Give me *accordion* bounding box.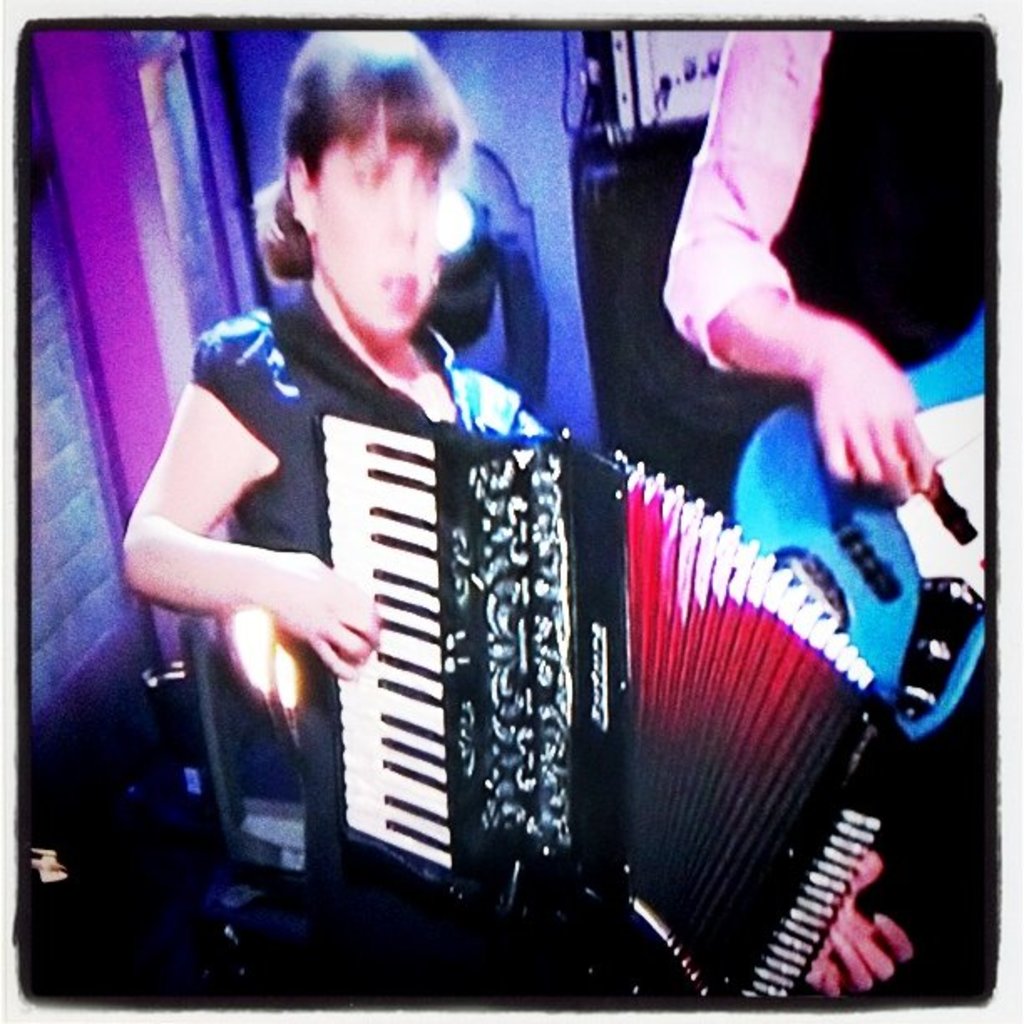
<bbox>254, 298, 920, 1022</bbox>.
